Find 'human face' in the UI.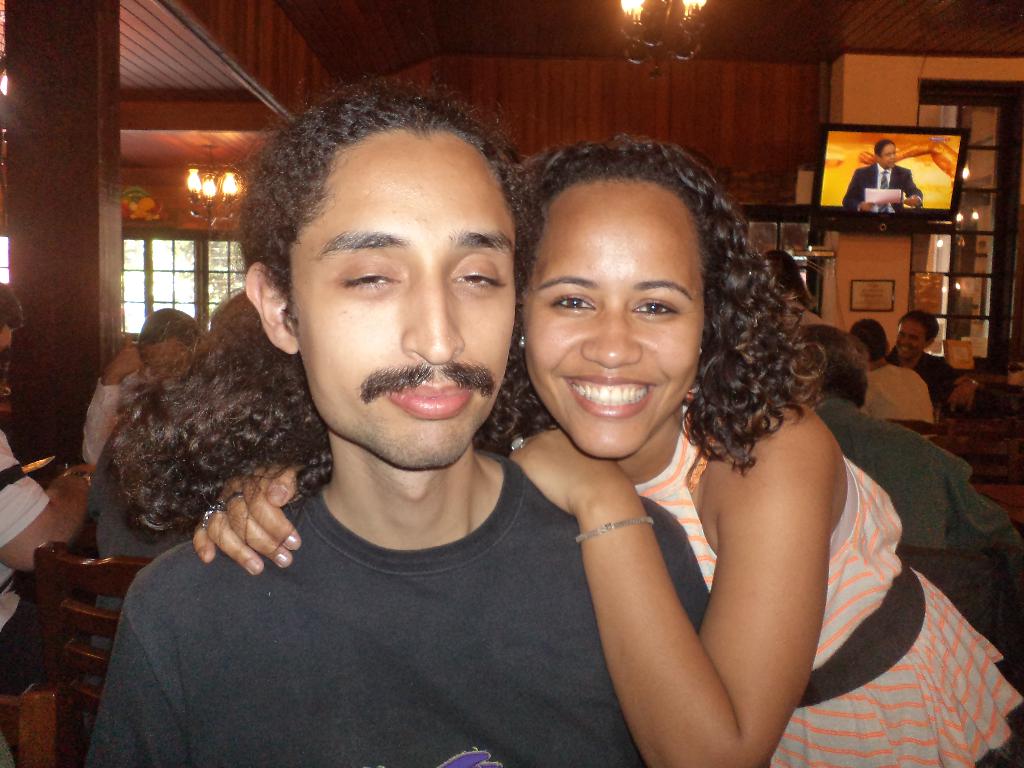
UI element at [x1=902, y1=321, x2=924, y2=351].
